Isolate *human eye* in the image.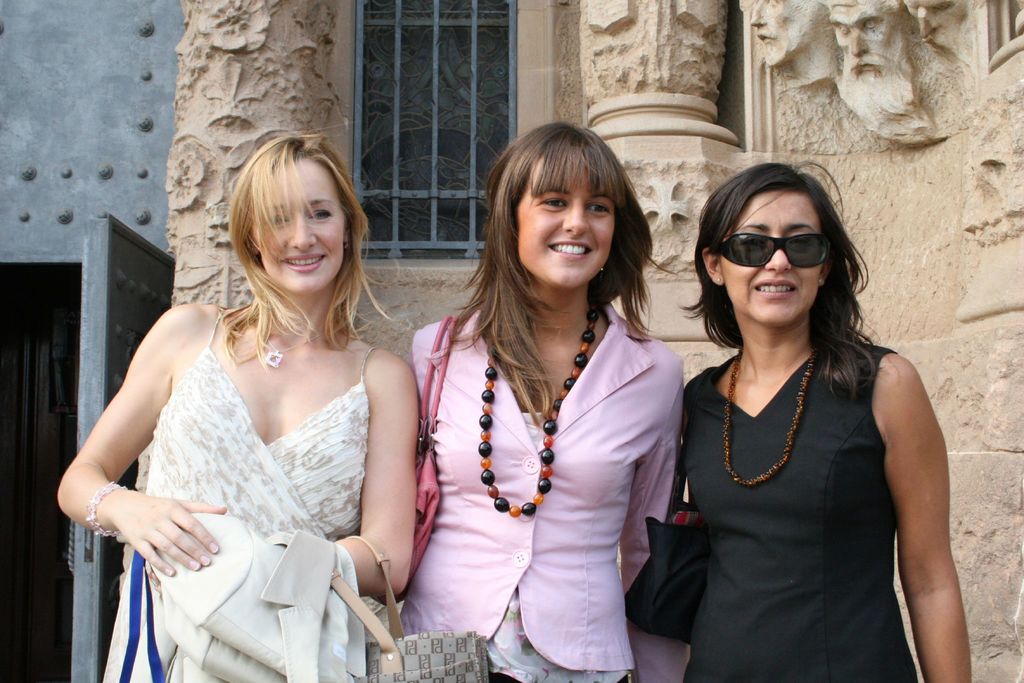
Isolated region: 536 191 571 212.
